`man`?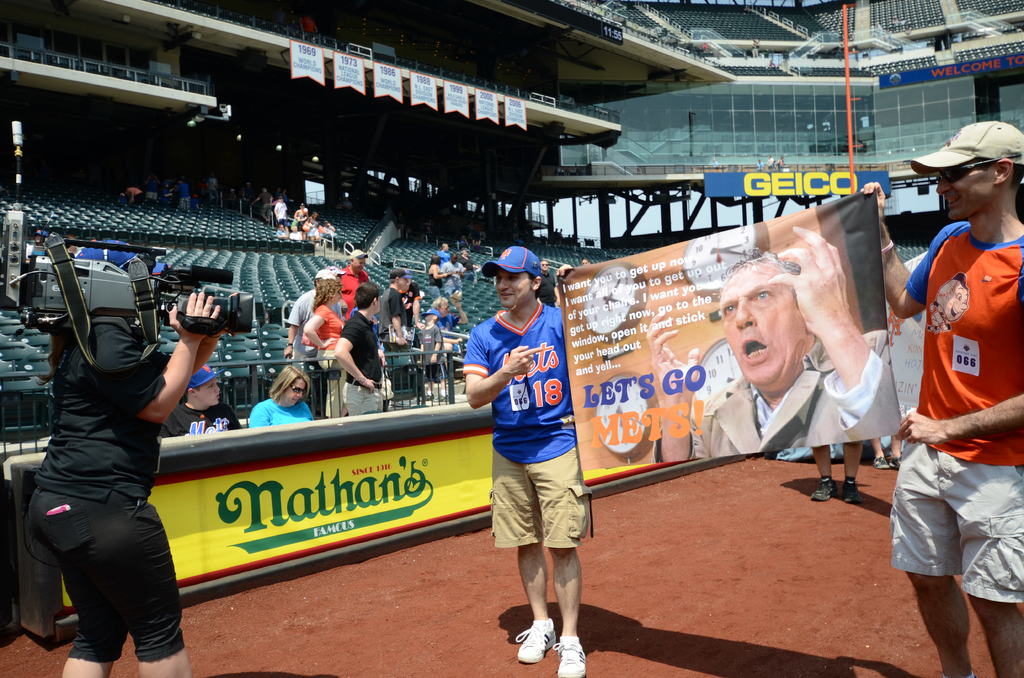
[333,282,383,420]
